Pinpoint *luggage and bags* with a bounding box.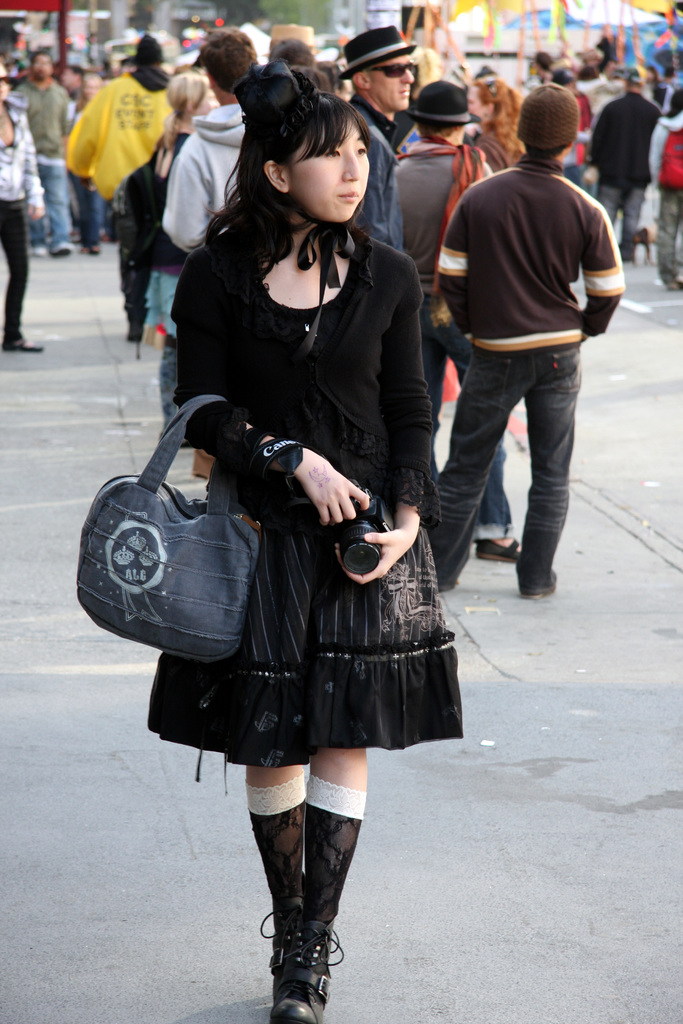
bbox(88, 418, 274, 670).
